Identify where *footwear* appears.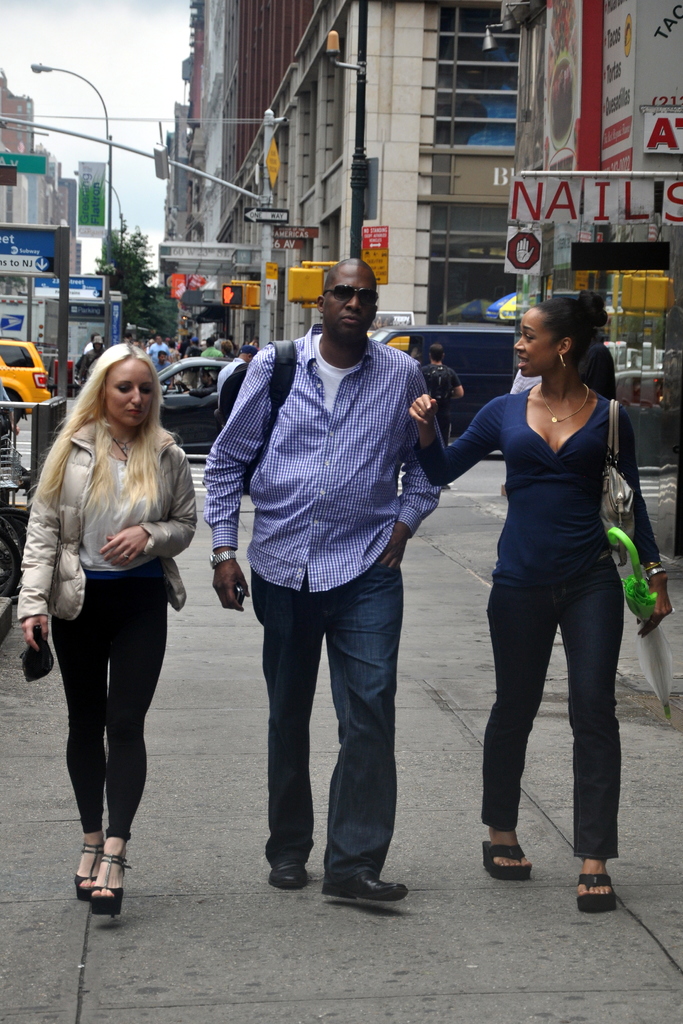
Appears at {"left": 271, "top": 861, "right": 307, "bottom": 884}.
